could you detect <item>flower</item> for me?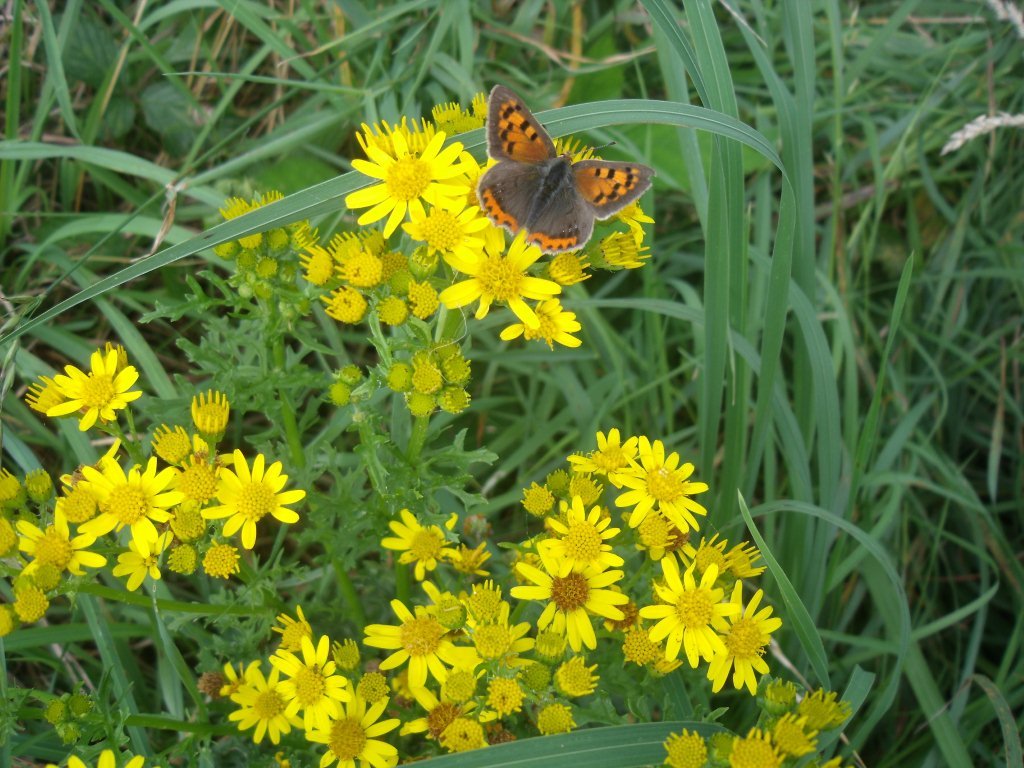
Detection result: [left=717, top=731, right=742, bottom=766].
